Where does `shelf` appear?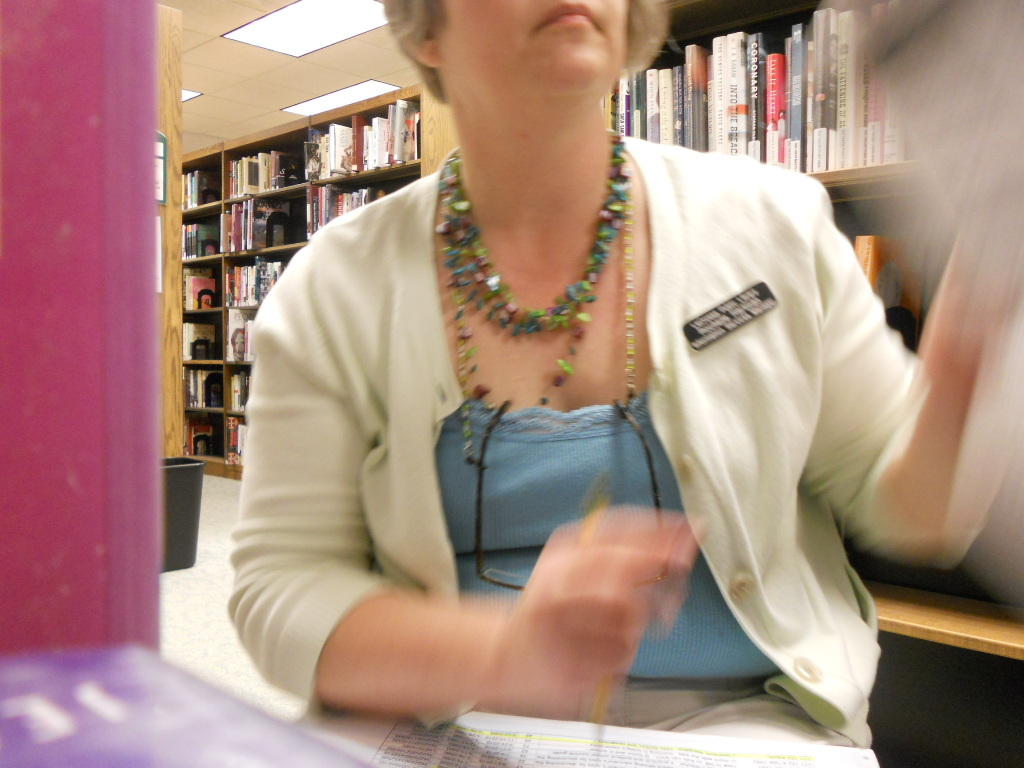
Appears at pyautogui.locateOnScreen(225, 410, 246, 465).
